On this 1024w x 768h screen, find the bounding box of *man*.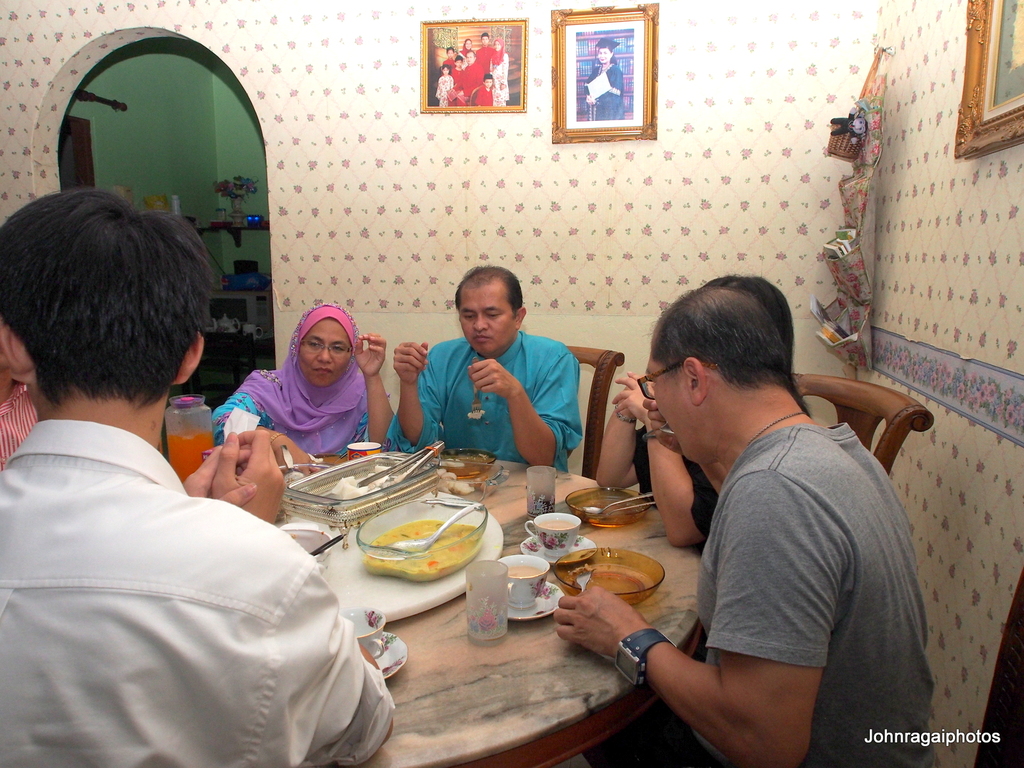
Bounding box: (446,51,479,104).
